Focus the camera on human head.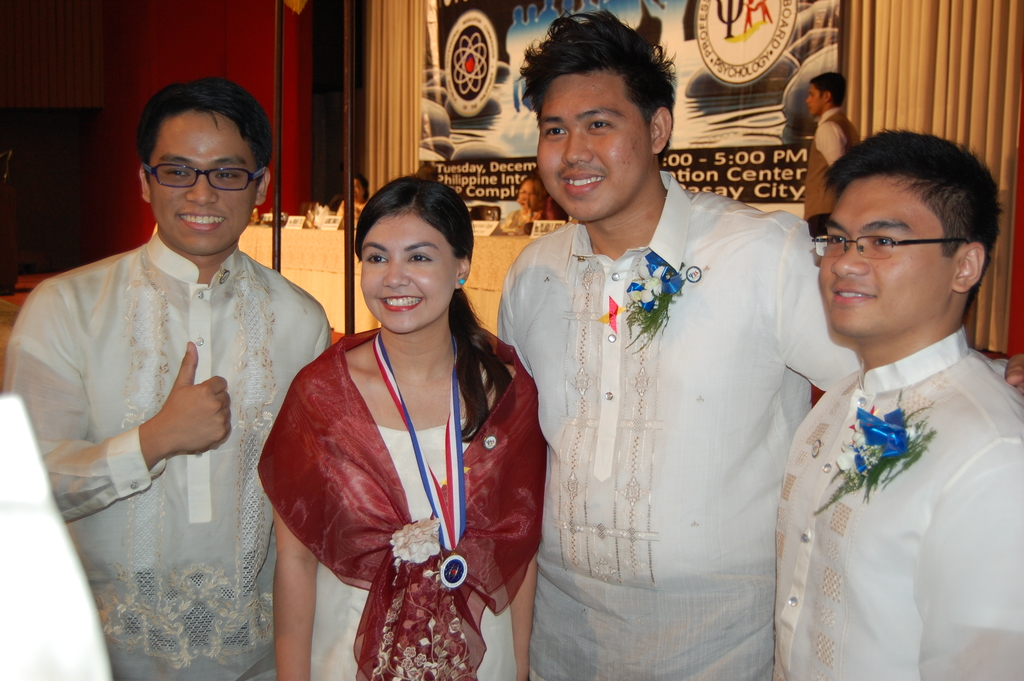
Focus region: crop(808, 68, 847, 115).
